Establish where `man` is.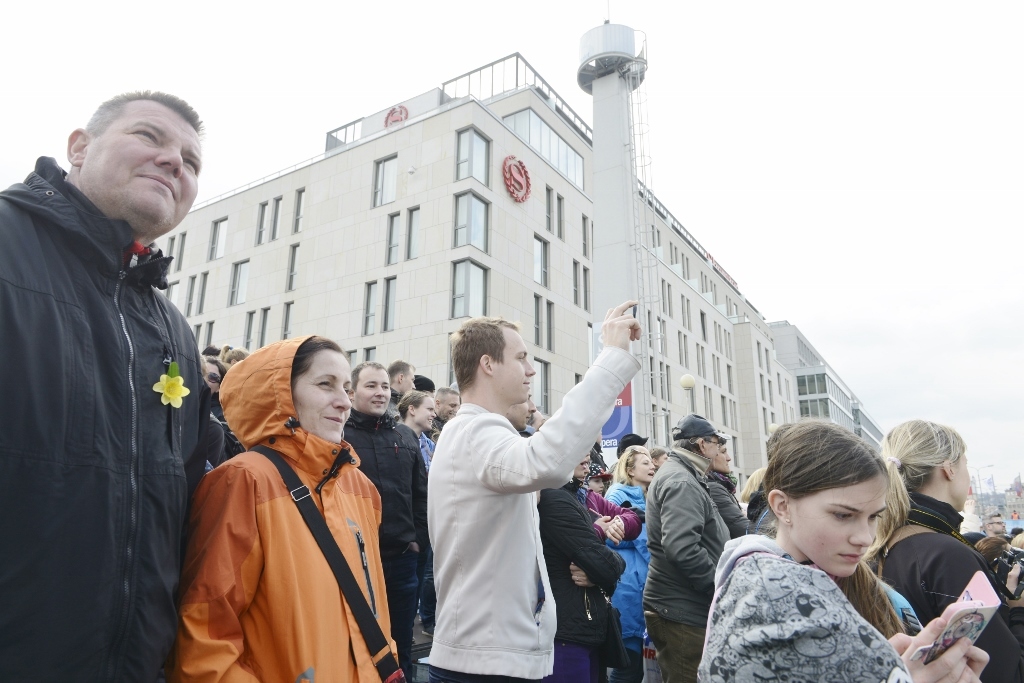
Established at [420,300,643,682].
